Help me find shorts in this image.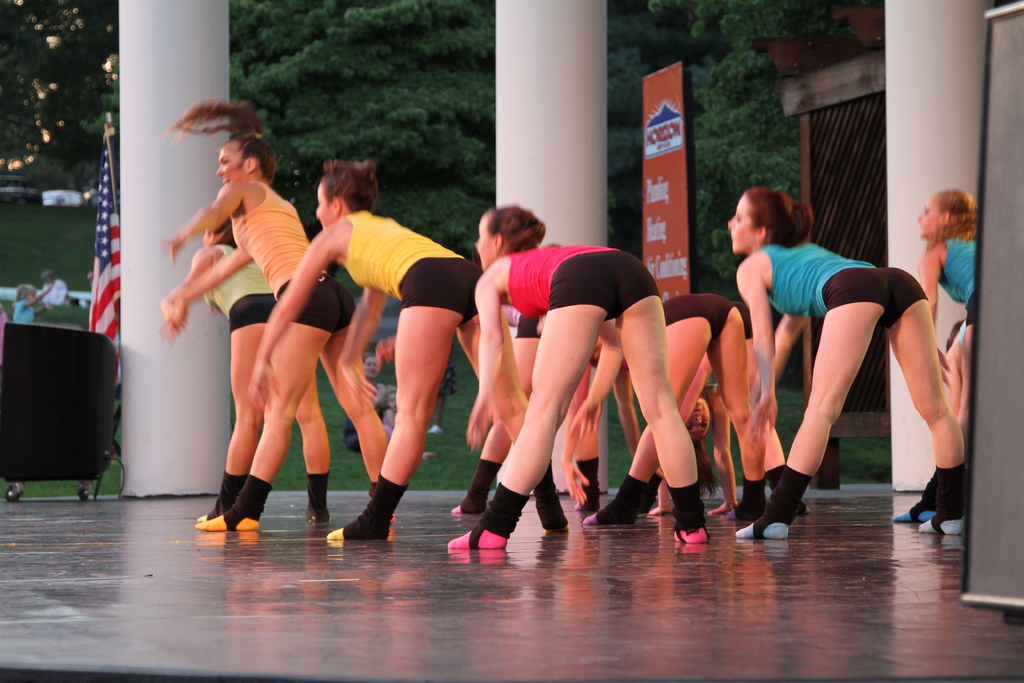
Found it: l=515, t=313, r=539, b=338.
